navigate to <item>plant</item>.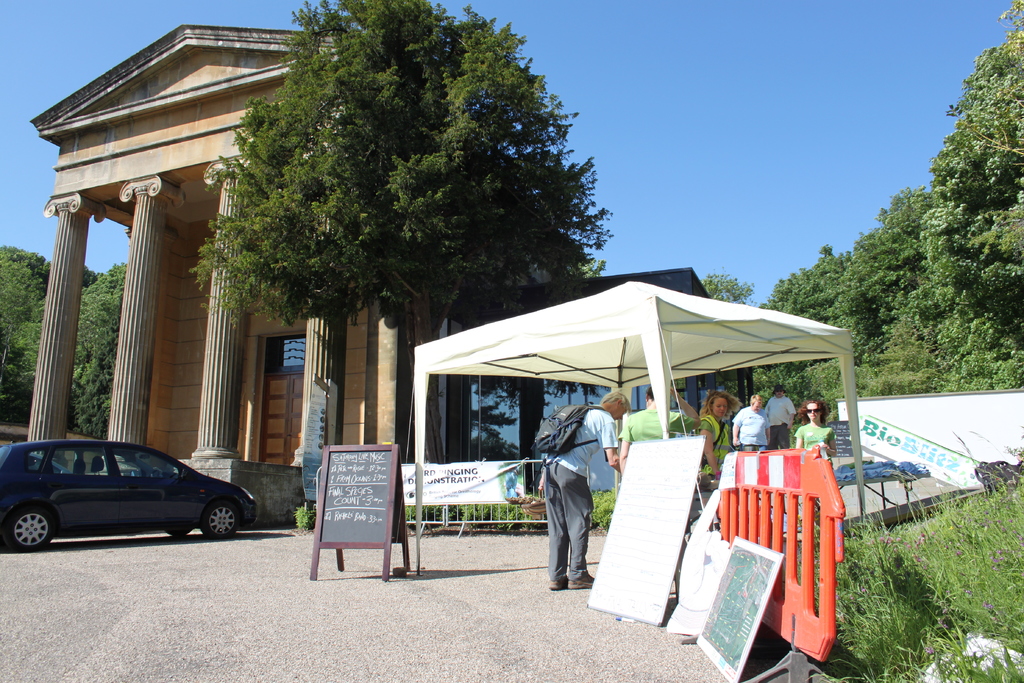
Navigation target: (x1=408, y1=497, x2=429, y2=523).
